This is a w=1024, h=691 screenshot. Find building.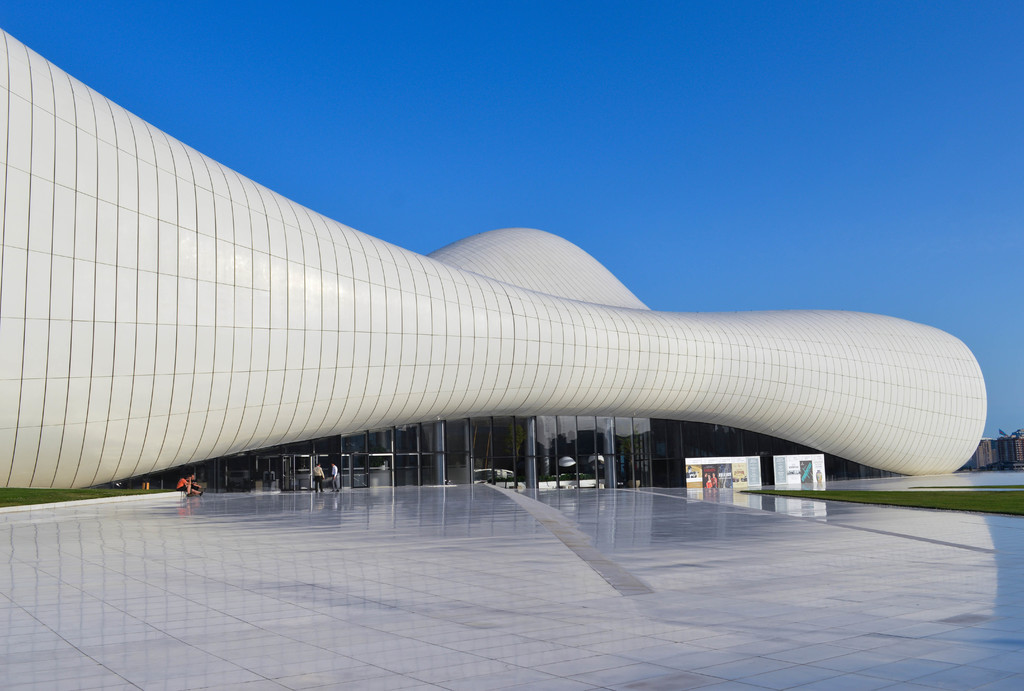
Bounding box: [left=998, top=432, right=1023, bottom=462].
